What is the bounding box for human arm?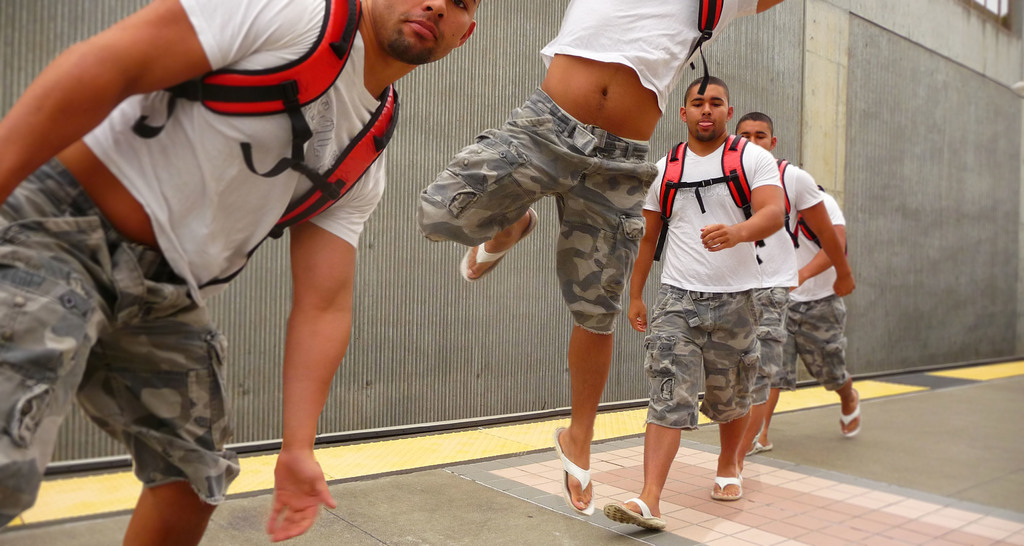
x1=740, y1=0, x2=782, y2=17.
